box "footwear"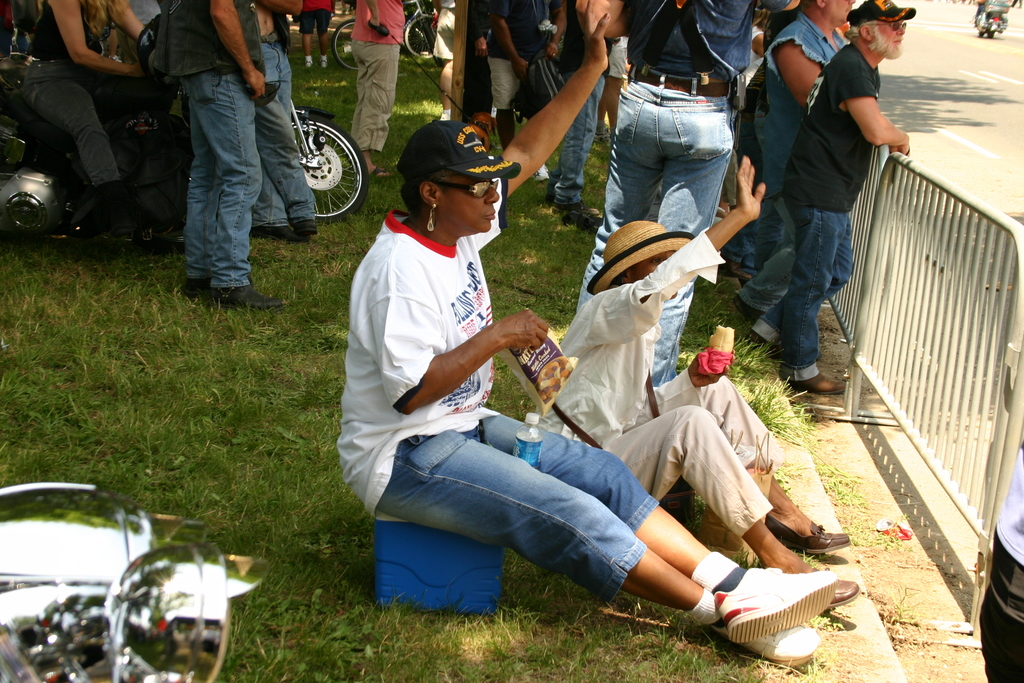
detection(765, 513, 857, 549)
